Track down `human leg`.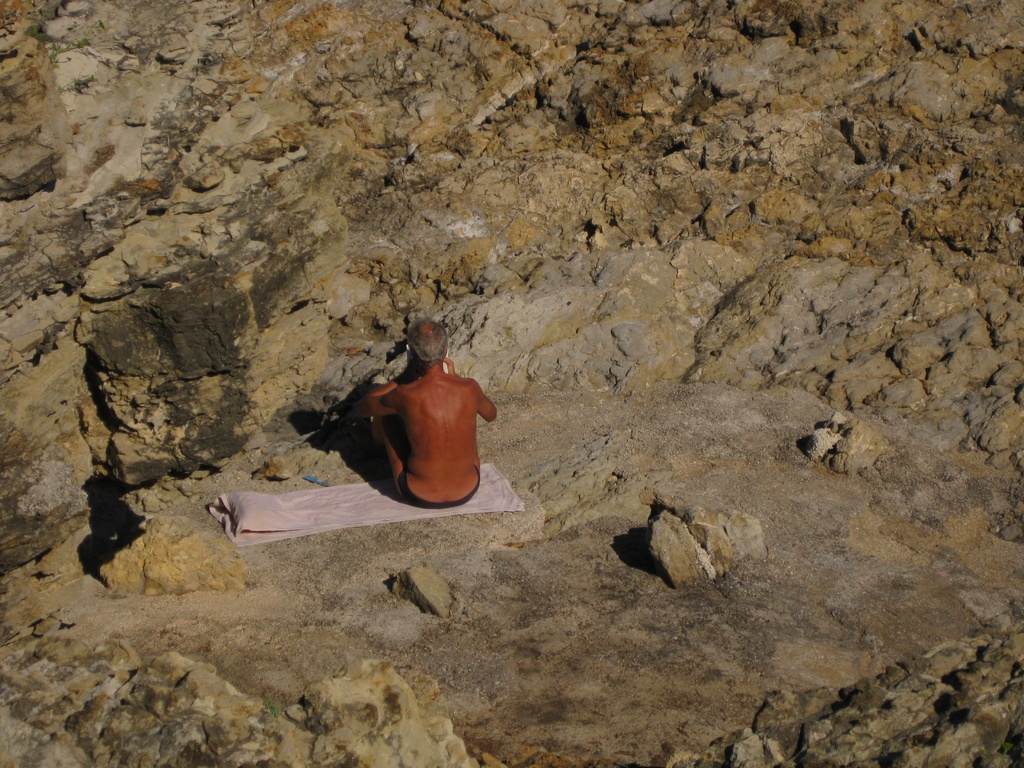
Tracked to x1=369 y1=413 x2=401 y2=484.
